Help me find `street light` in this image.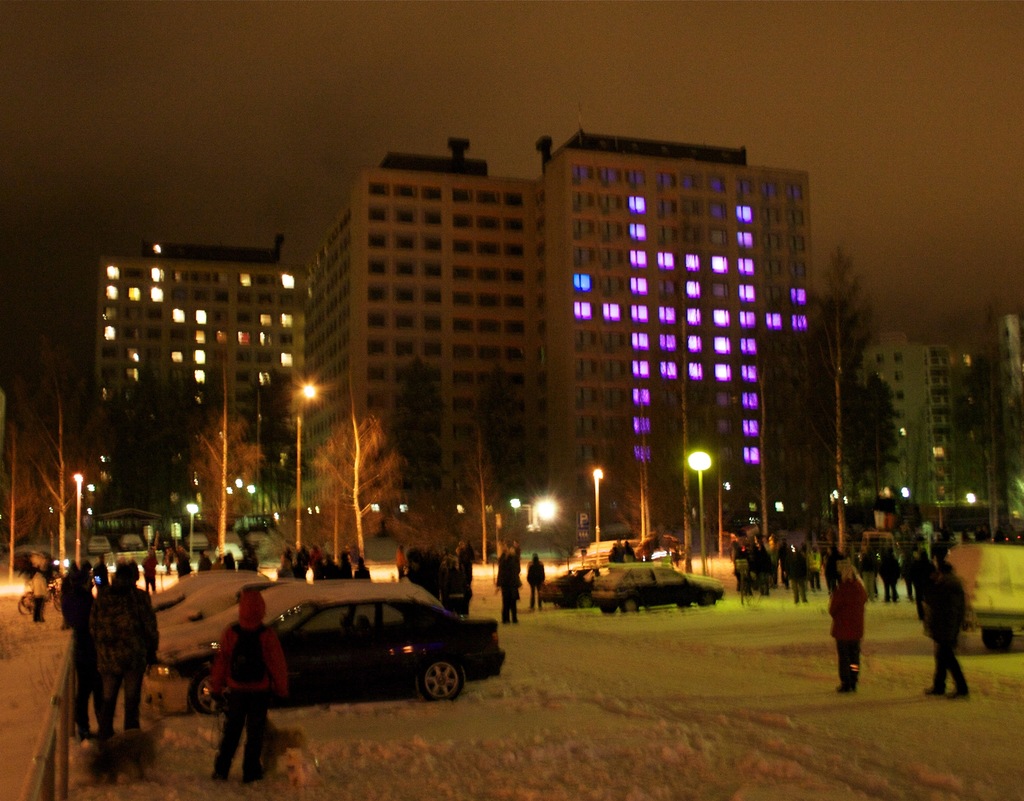
Found it: box(594, 465, 605, 533).
